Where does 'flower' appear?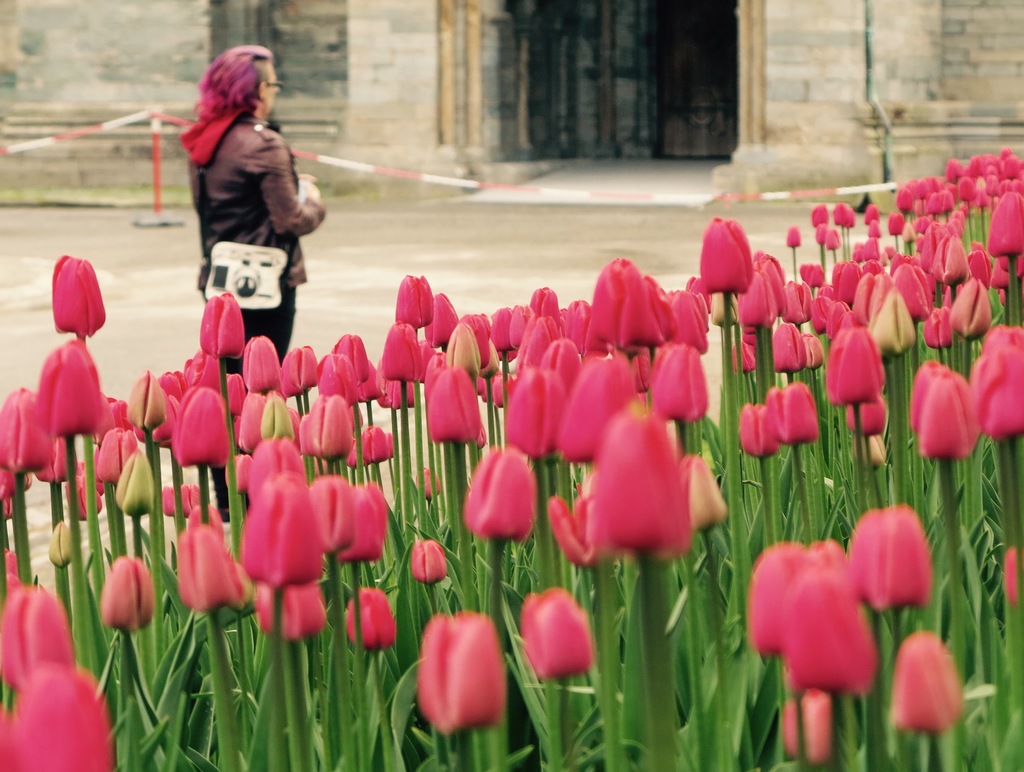
Appears at [0, 384, 54, 480].
